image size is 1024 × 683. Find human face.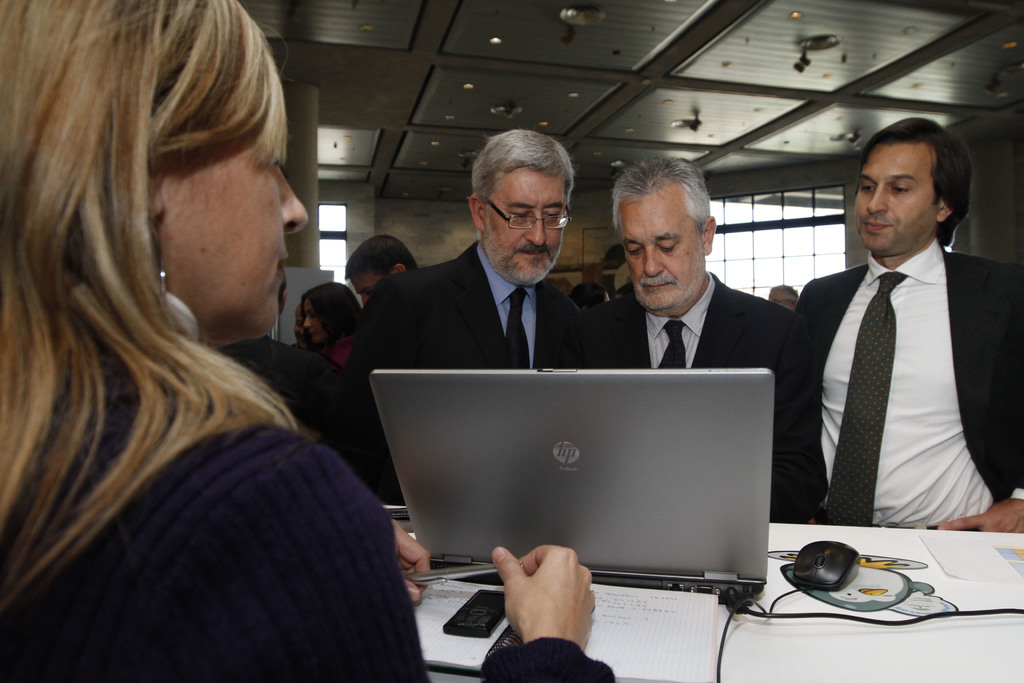
select_region(620, 197, 702, 309).
